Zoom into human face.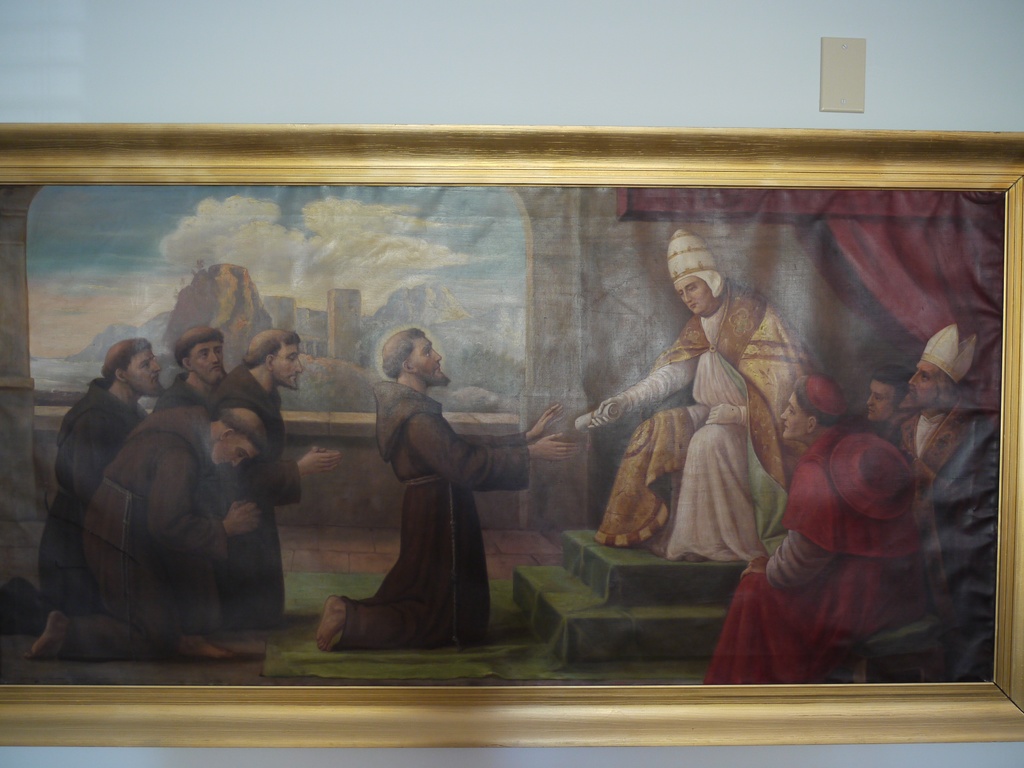
Zoom target: (x1=410, y1=332, x2=447, y2=383).
